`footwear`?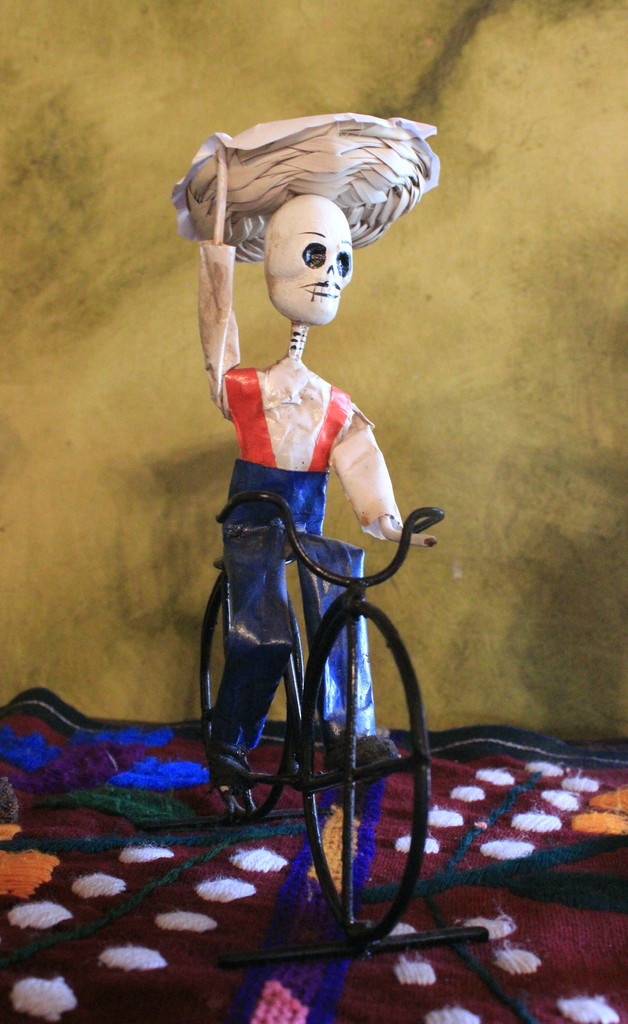
BBox(319, 727, 408, 764)
